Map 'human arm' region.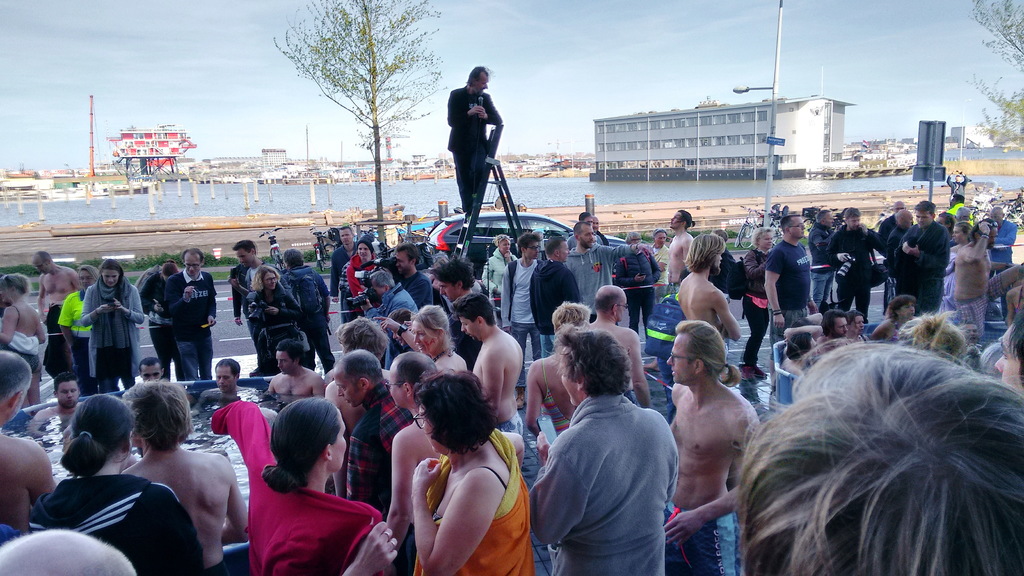
Mapped to Rect(24, 438, 56, 506).
